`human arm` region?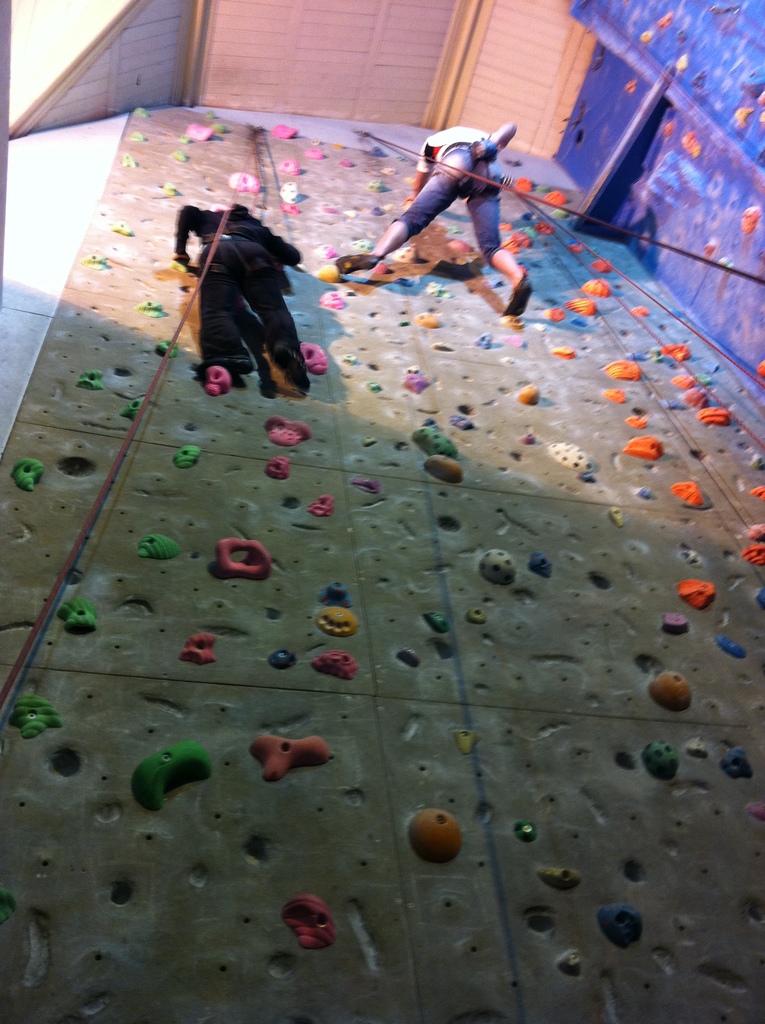
(left=405, top=141, right=434, bottom=204)
